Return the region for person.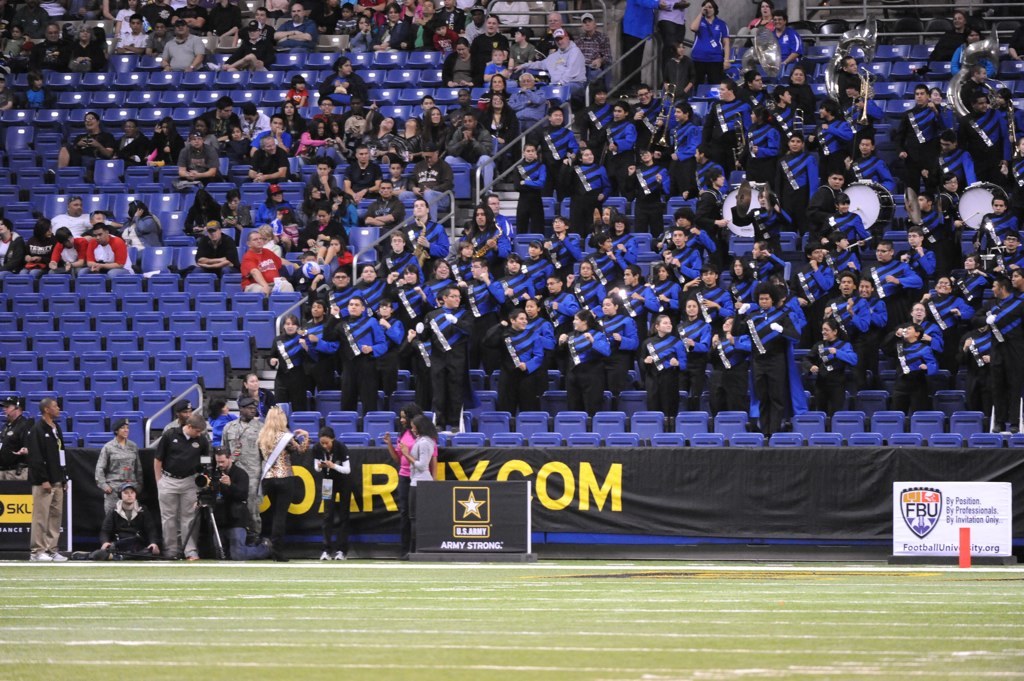
[82, 420, 129, 533].
